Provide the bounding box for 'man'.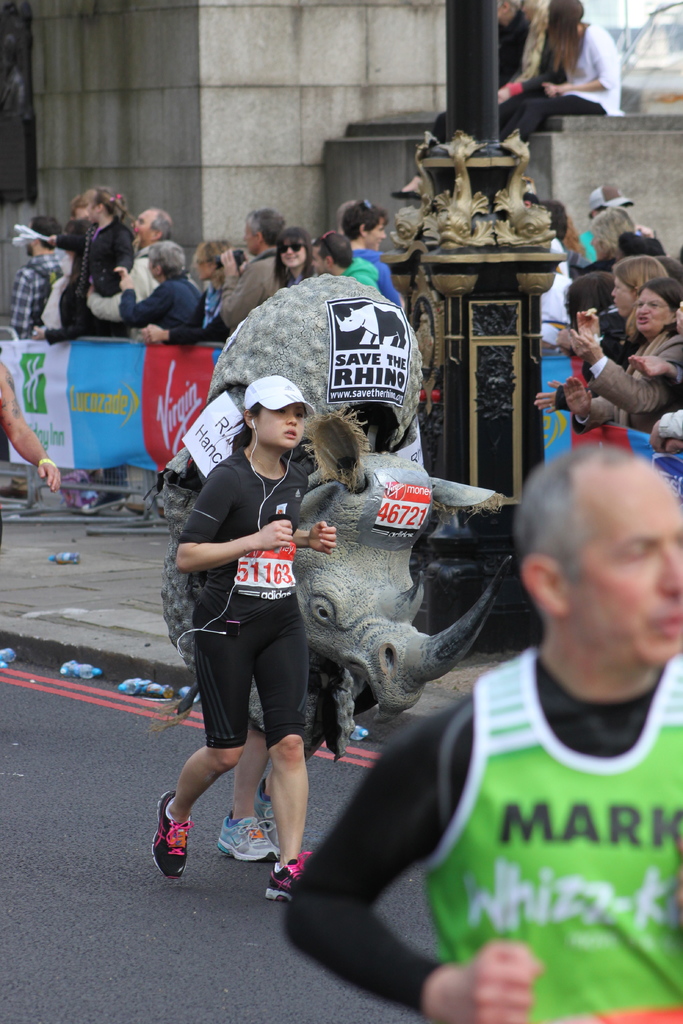
(left=386, top=432, right=682, bottom=998).
